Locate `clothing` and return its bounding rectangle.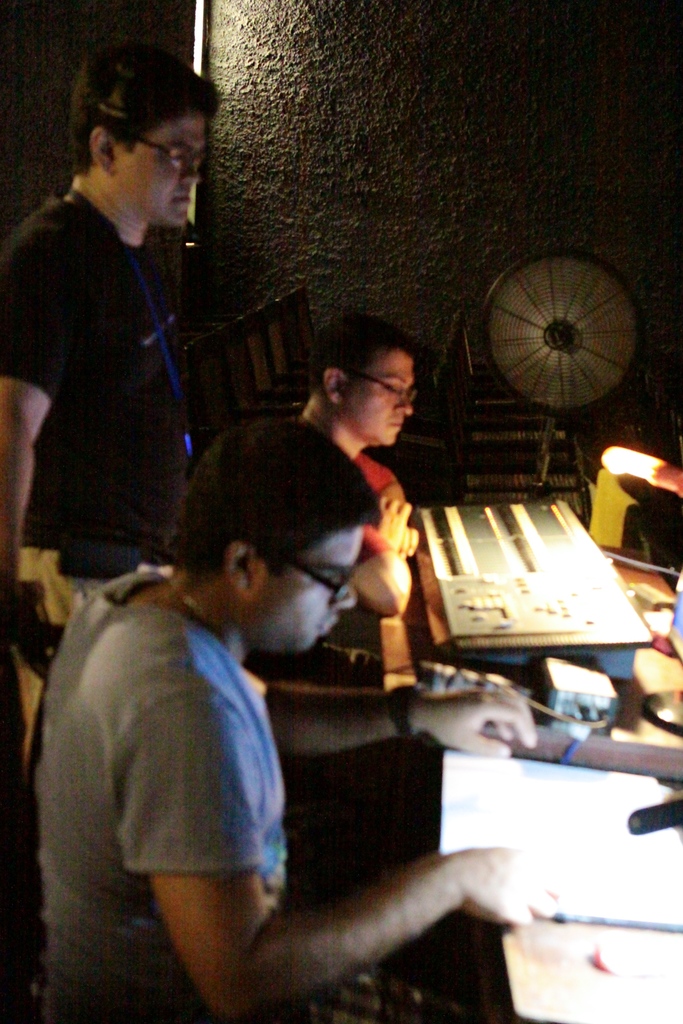
box=[300, 395, 406, 580].
